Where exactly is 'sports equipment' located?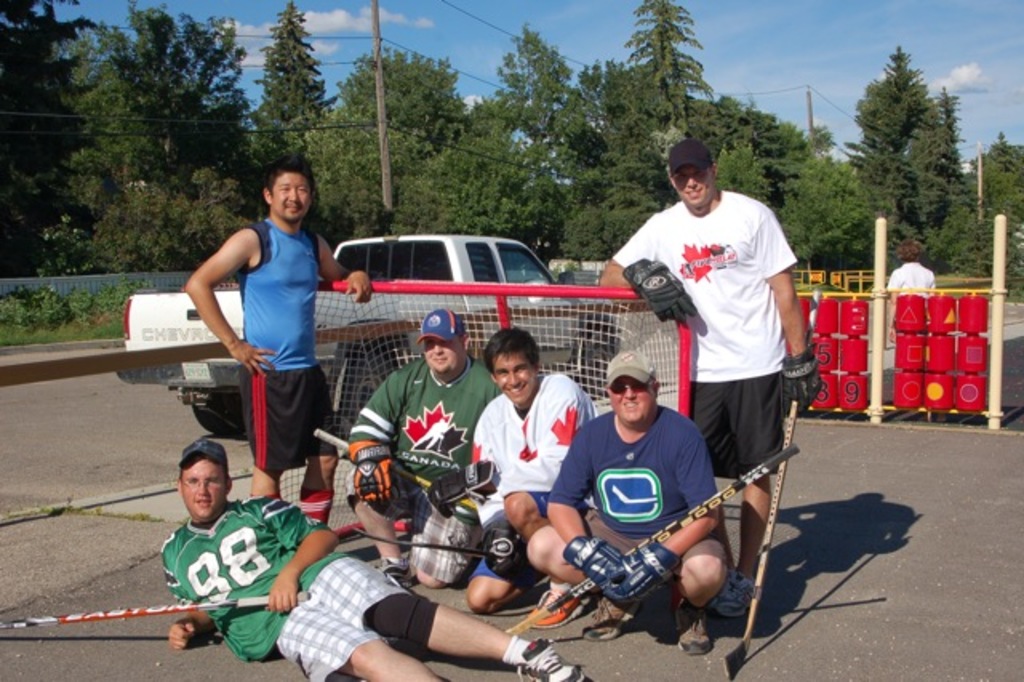
Its bounding box is bbox=(565, 536, 626, 584).
